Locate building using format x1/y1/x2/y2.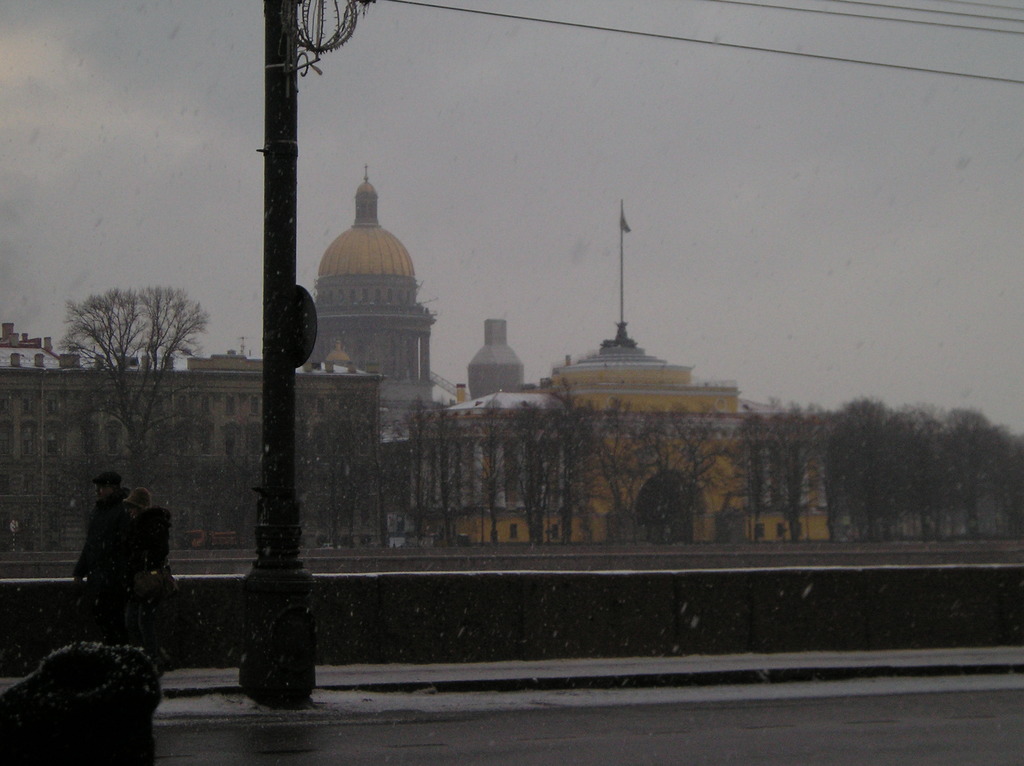
0/363/389/550.
